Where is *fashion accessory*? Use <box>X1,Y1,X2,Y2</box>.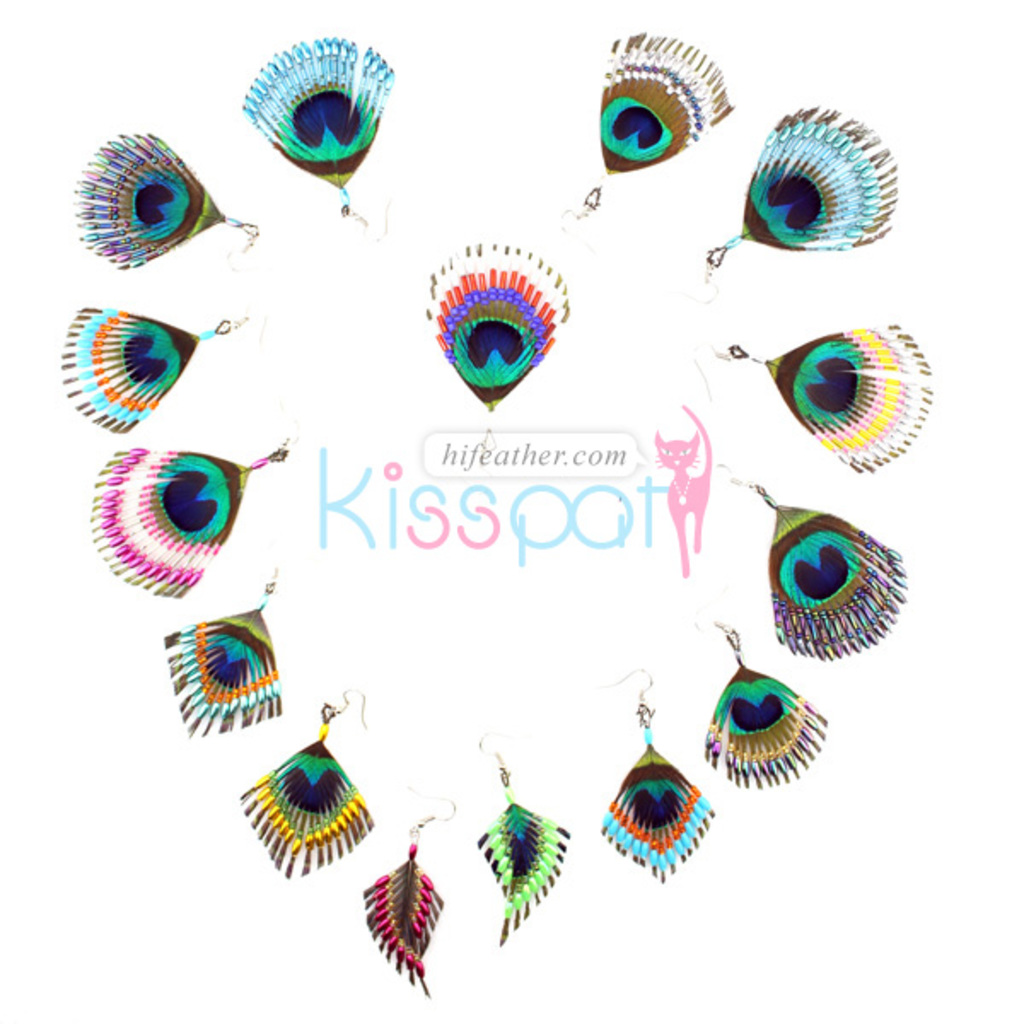
<box>362,792,461,1000</box>.
